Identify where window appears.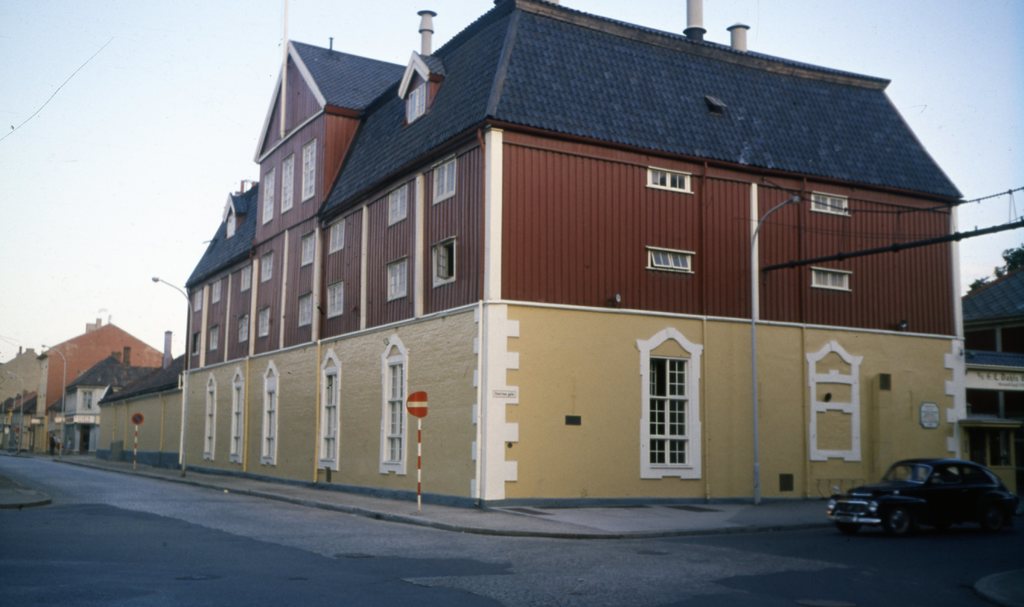
Appears at bbox(813, 192, 856, 229).
